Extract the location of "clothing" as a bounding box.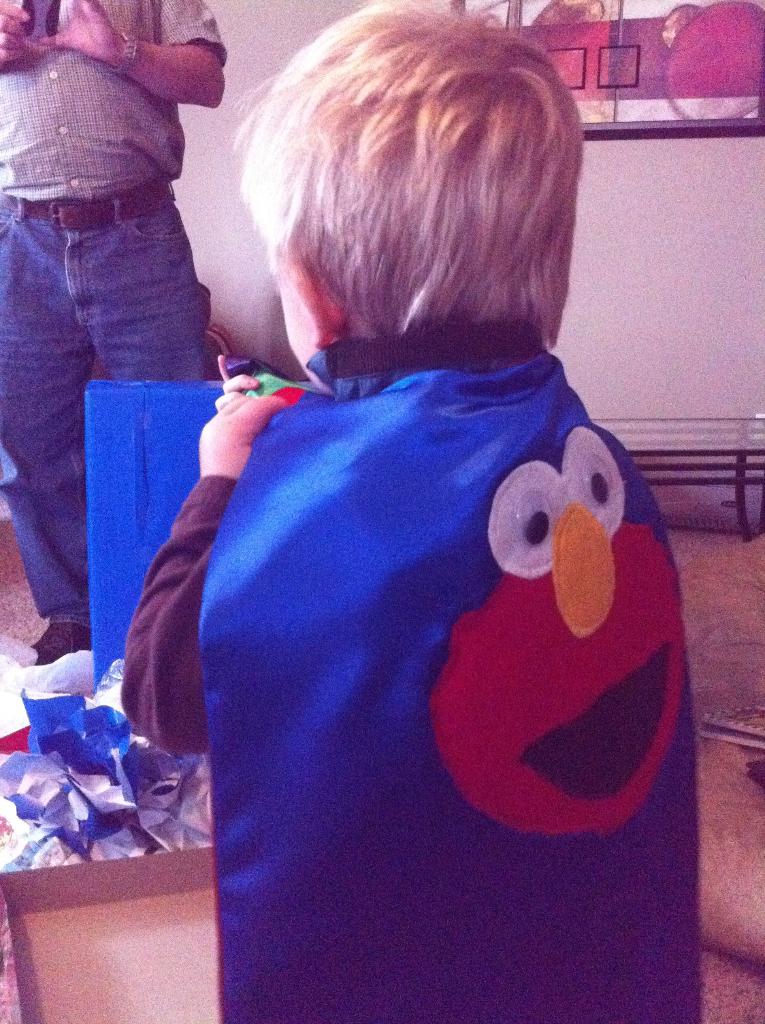
<box>163,166,679,1023</box>.
